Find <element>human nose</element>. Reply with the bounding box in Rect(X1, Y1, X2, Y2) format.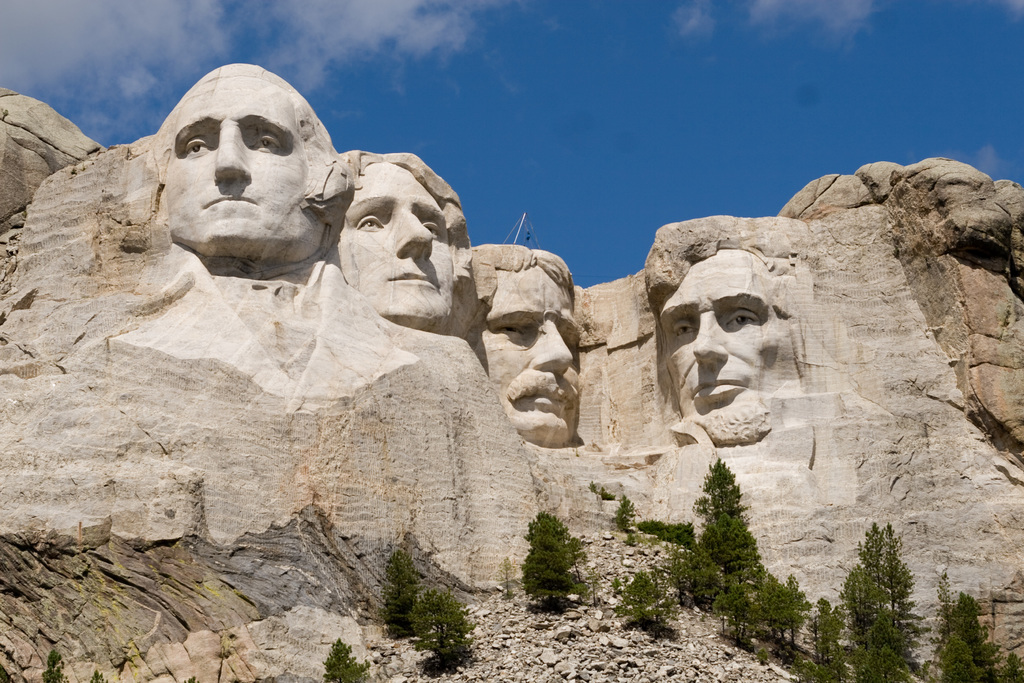
Rect(530, 315, 573, 375).
